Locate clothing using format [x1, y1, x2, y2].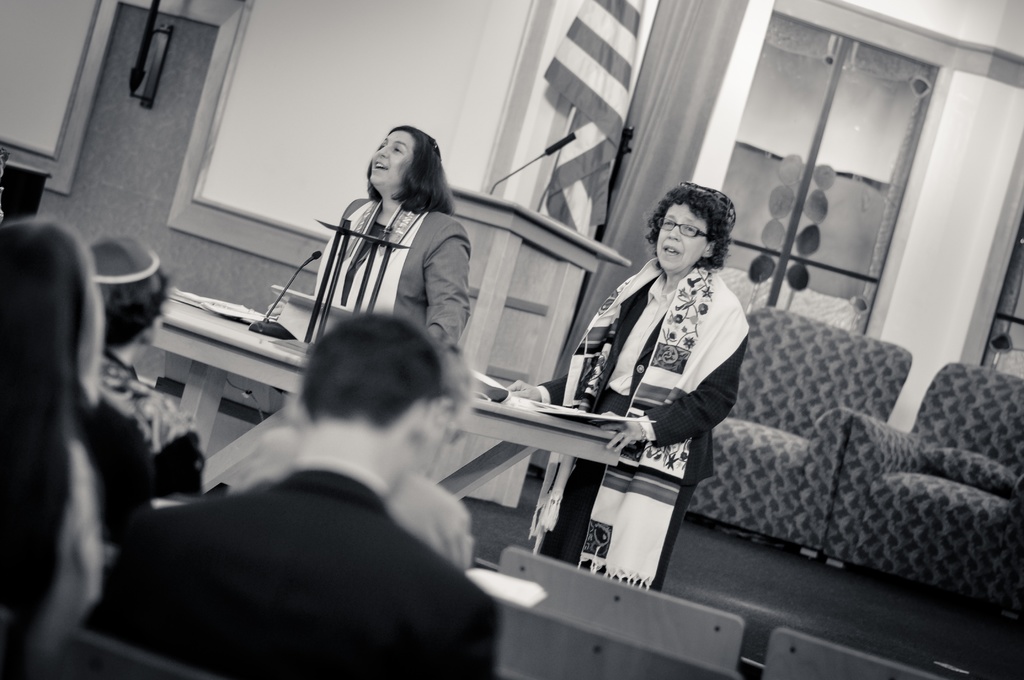
[226, 419, 479, 569].
